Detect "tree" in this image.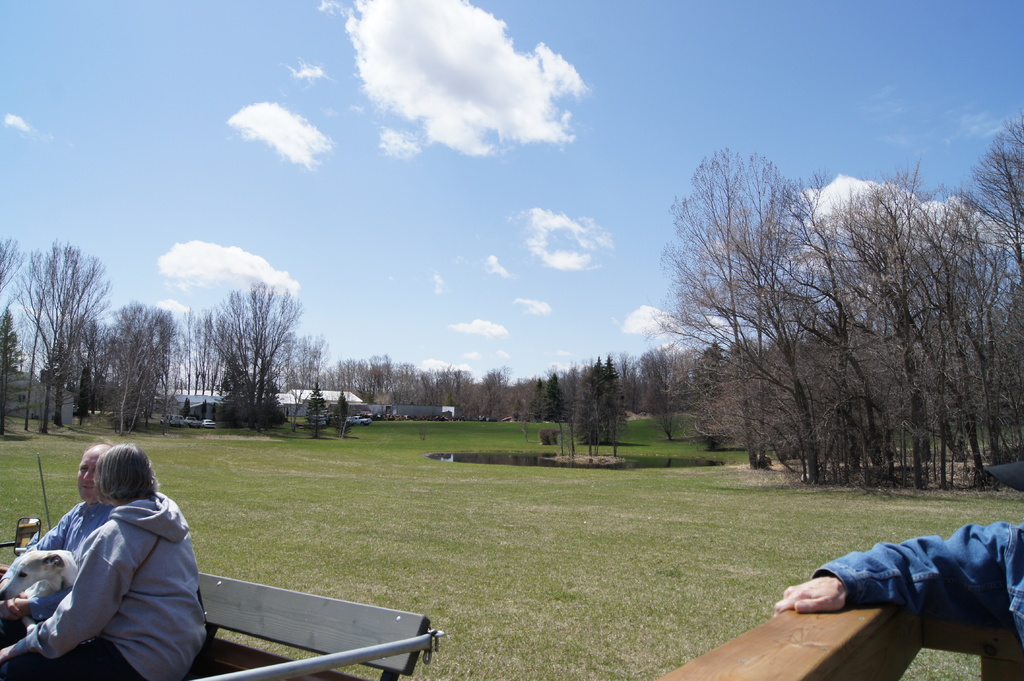
Detection: [108,301,184,432].
